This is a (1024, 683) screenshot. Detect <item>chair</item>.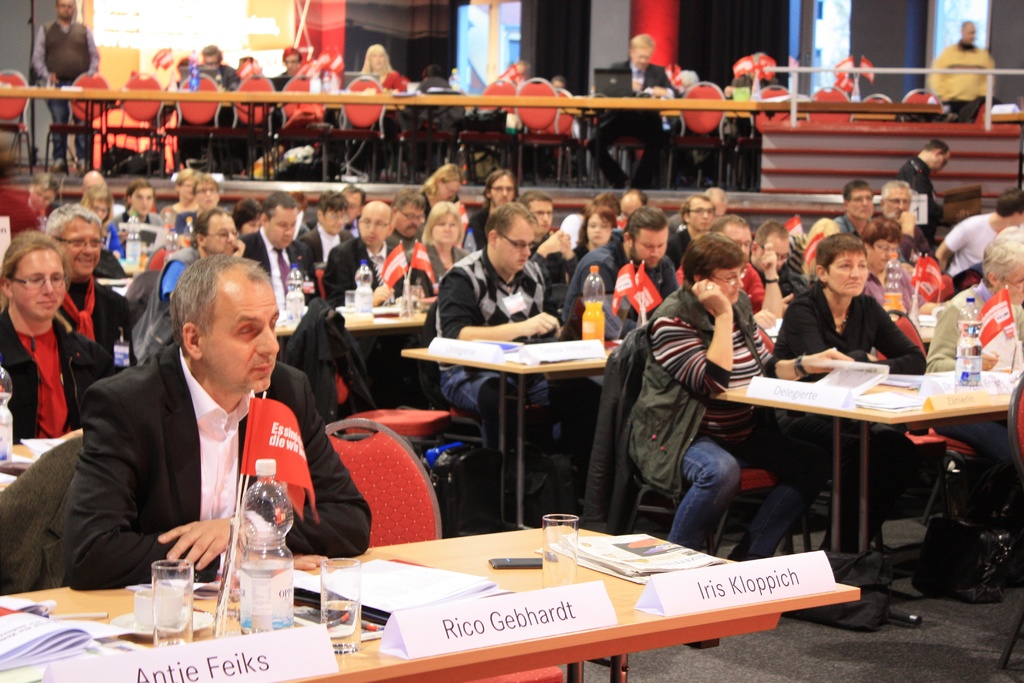
<box>729,78,797,190</box>.
